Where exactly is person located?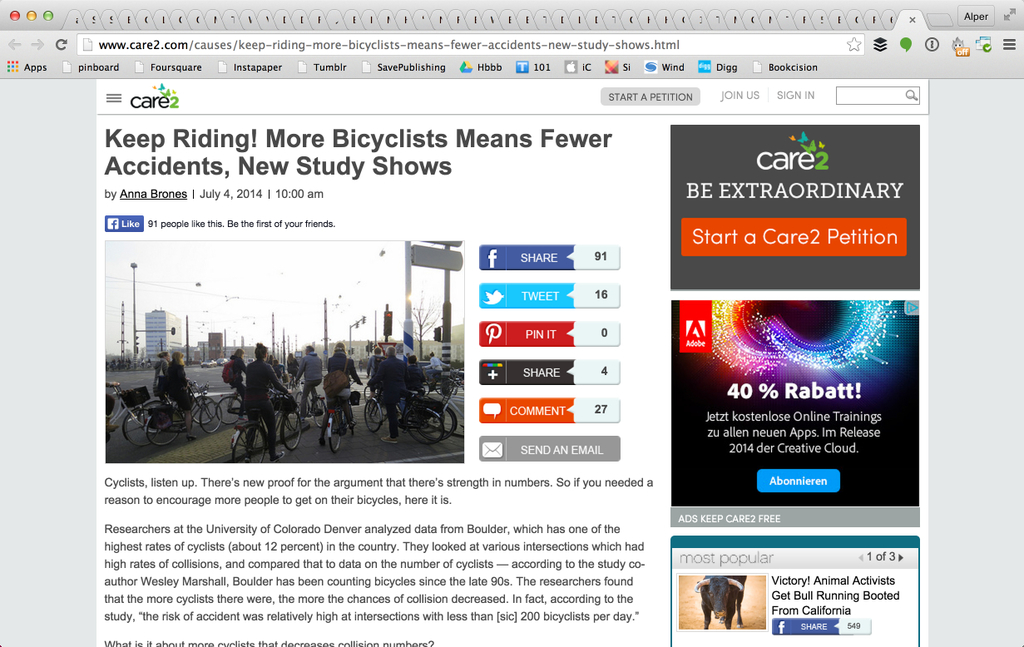
Its bounding box is box(152, 343, 170, 393).
